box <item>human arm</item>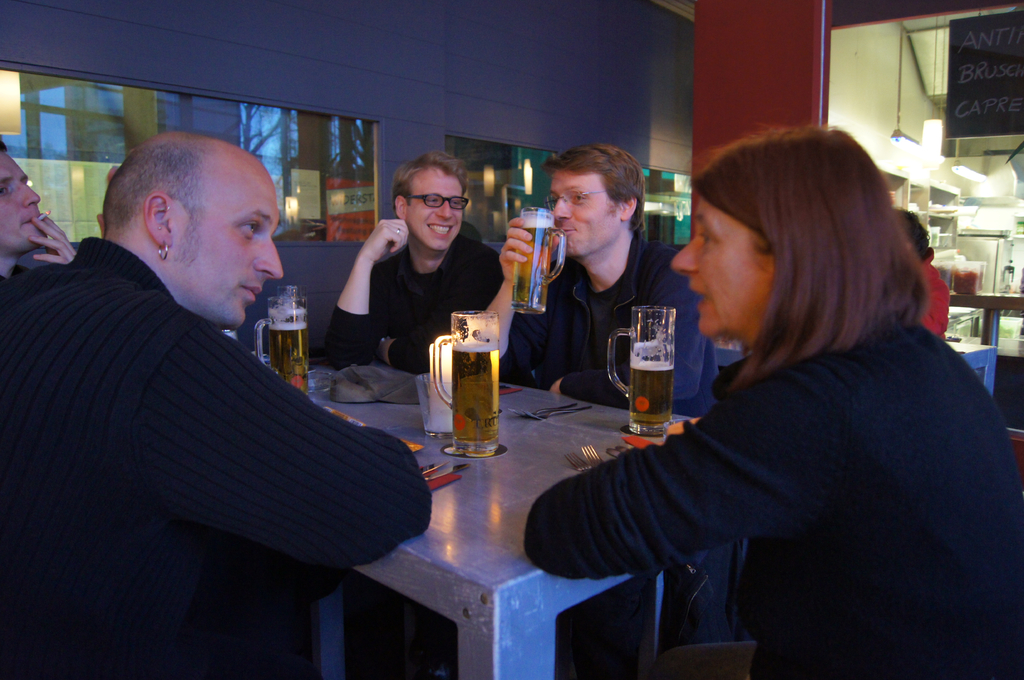
527:369:857:576
